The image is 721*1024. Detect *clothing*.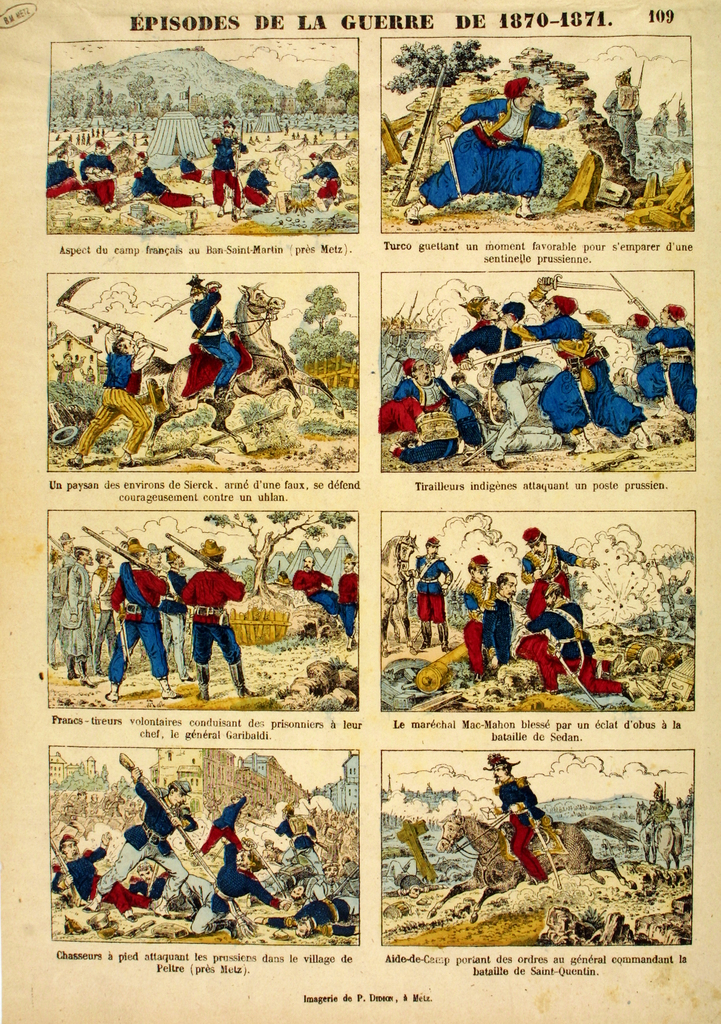
Detection: {"x1": 129, "y1": 166, "x2": 193, "y2": 209}.
